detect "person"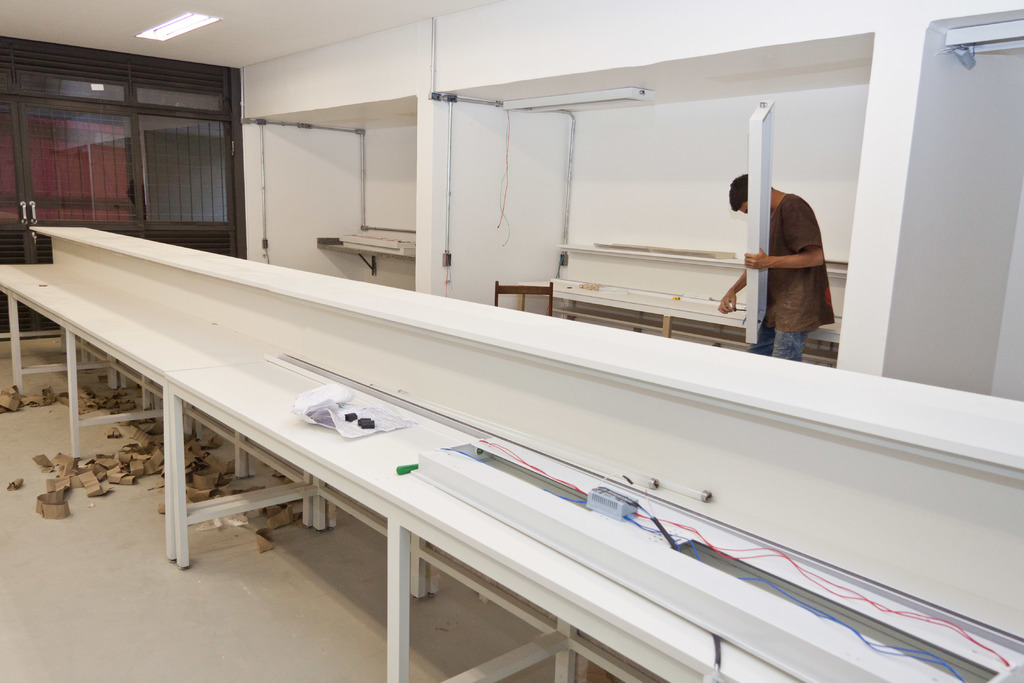
713/167/835/361
